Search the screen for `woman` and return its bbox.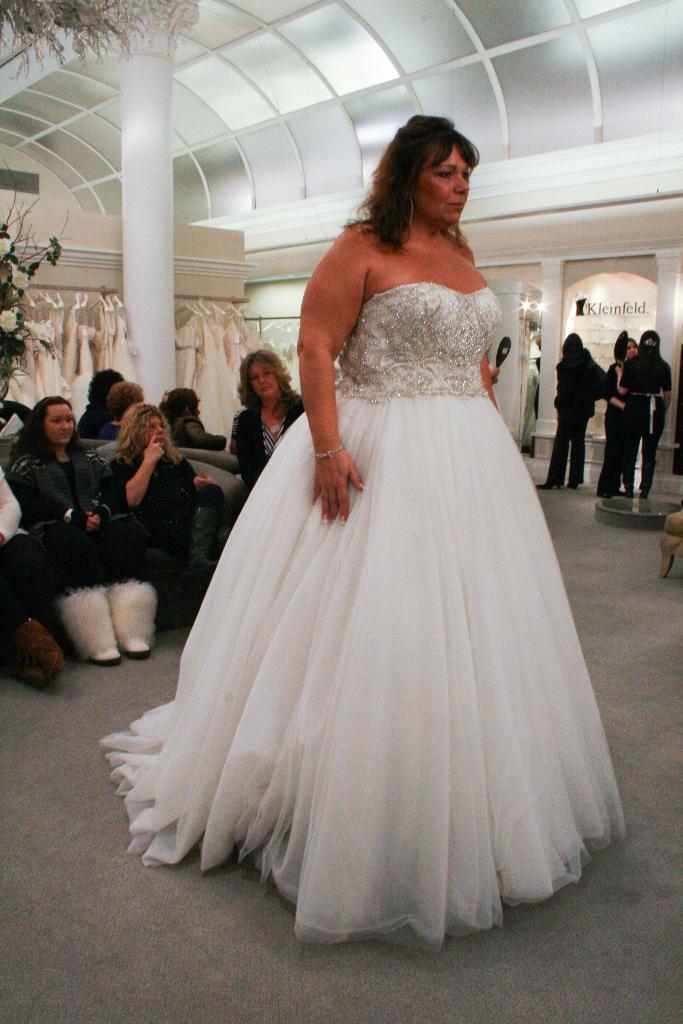
Found: Rect(3, 390, 161, 671).
